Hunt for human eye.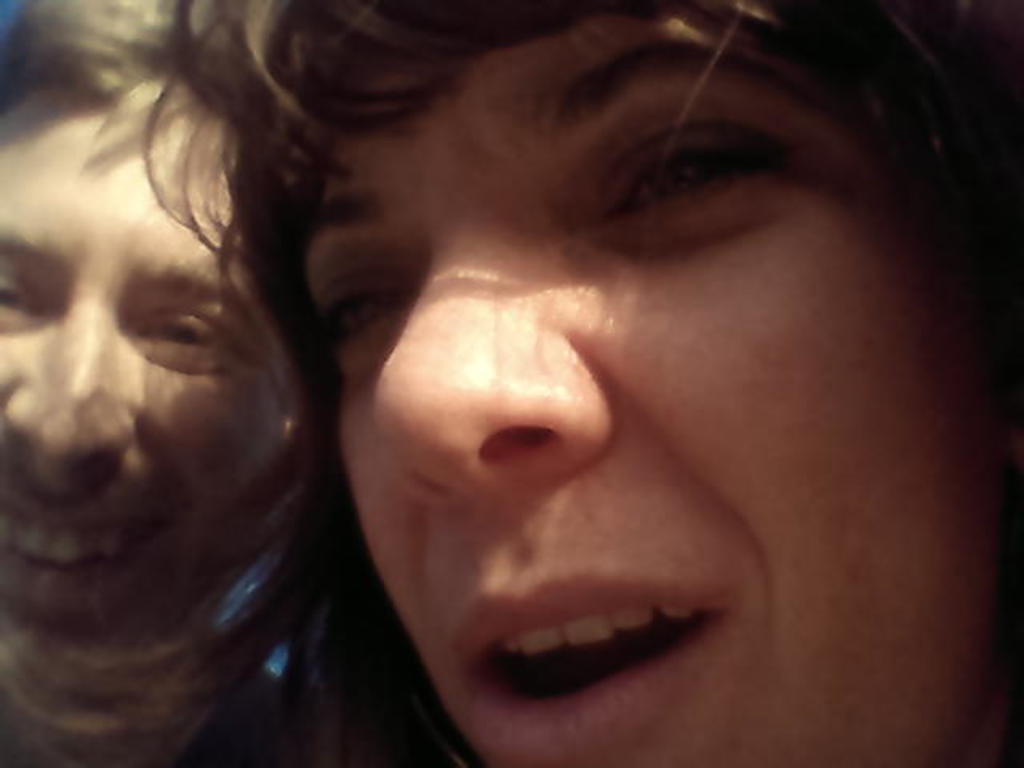
Hunted down at l=317, t=256, r=419, b=365.
